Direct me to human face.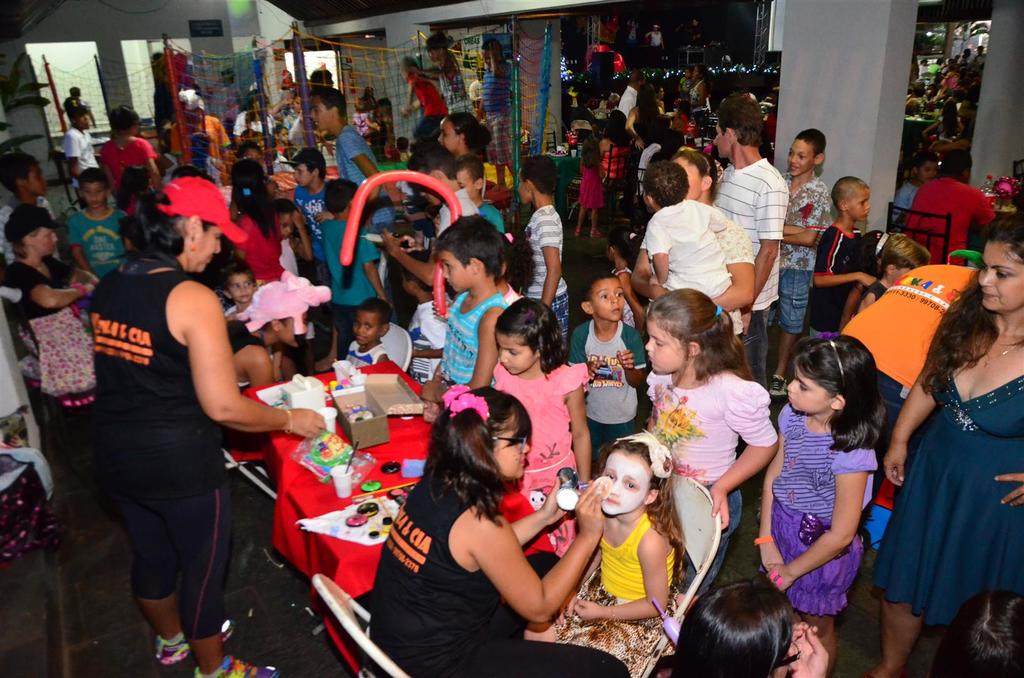
Direction: (785,139,814,177).
